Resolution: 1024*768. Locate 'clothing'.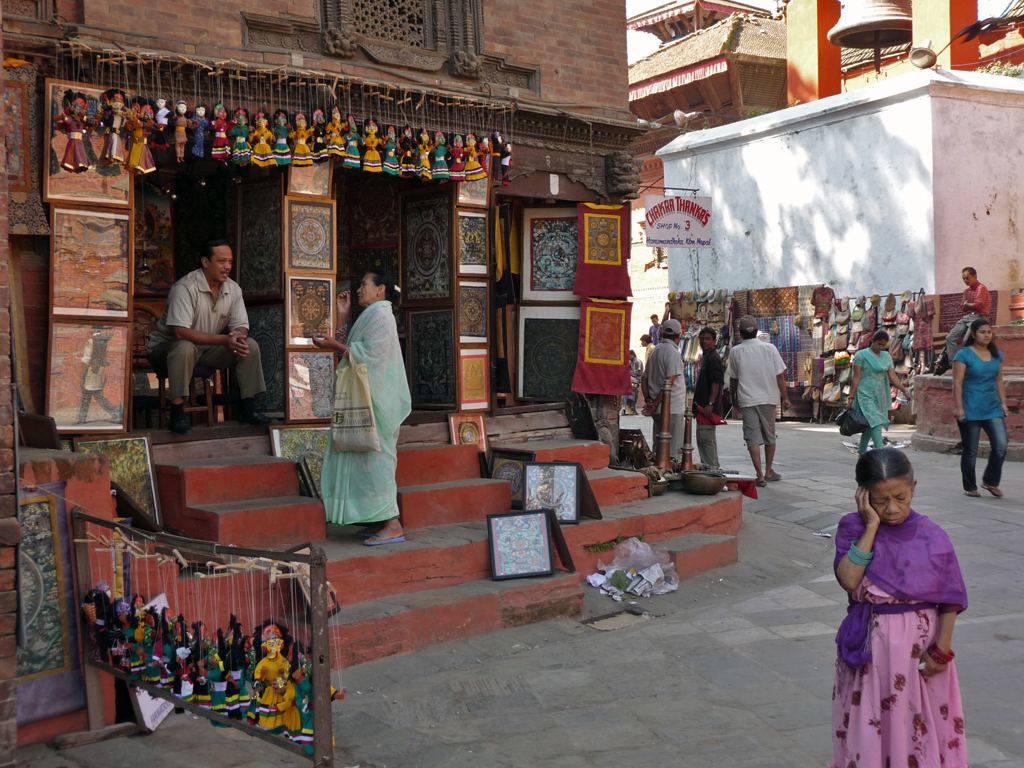
(left=723, top=334, right=787, bottom=450).
